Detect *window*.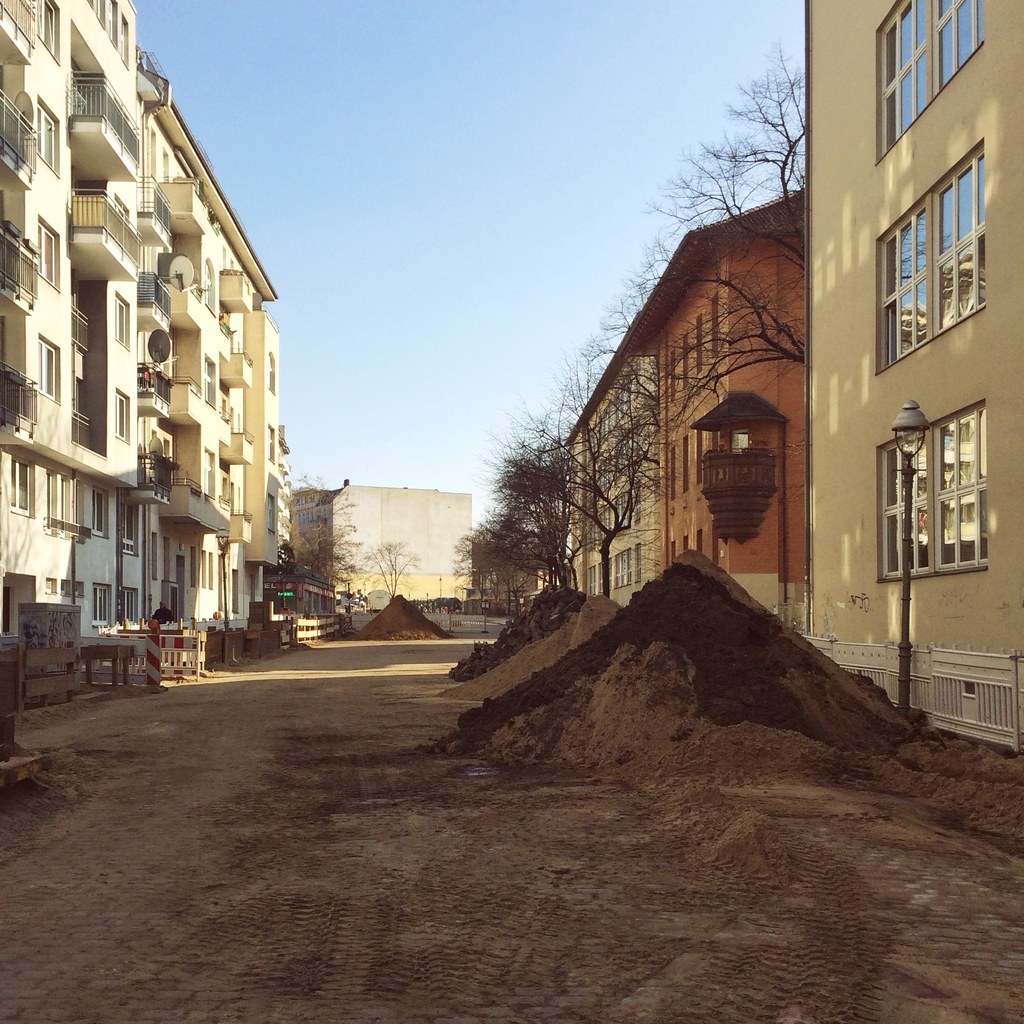
Detected at 45, 473, 68, 540.
